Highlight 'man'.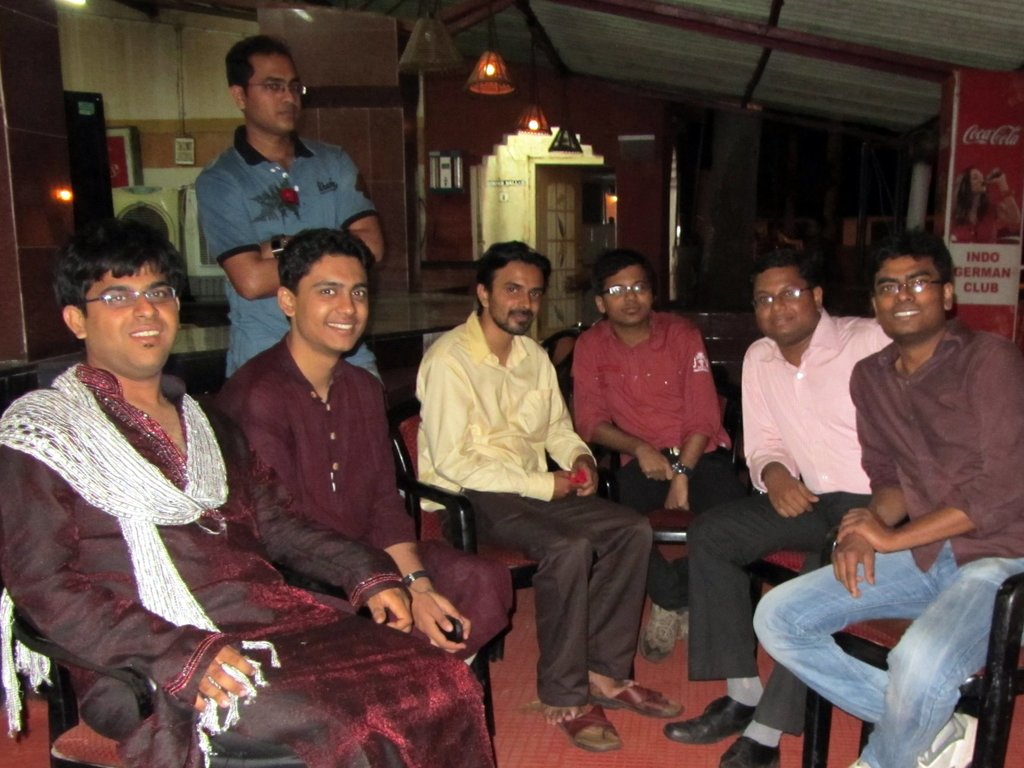
Highlighted region: locate(572, 251, 732, 668).
